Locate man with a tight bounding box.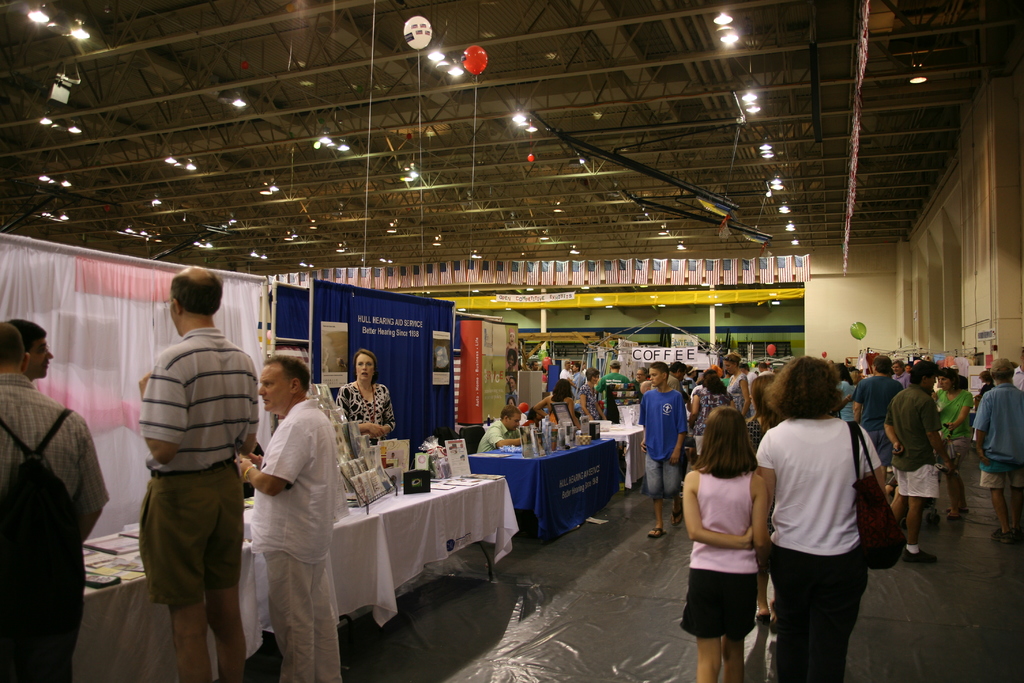
{"x1": 504, "y1": 374, "x2": 518, "y2": 397}.
